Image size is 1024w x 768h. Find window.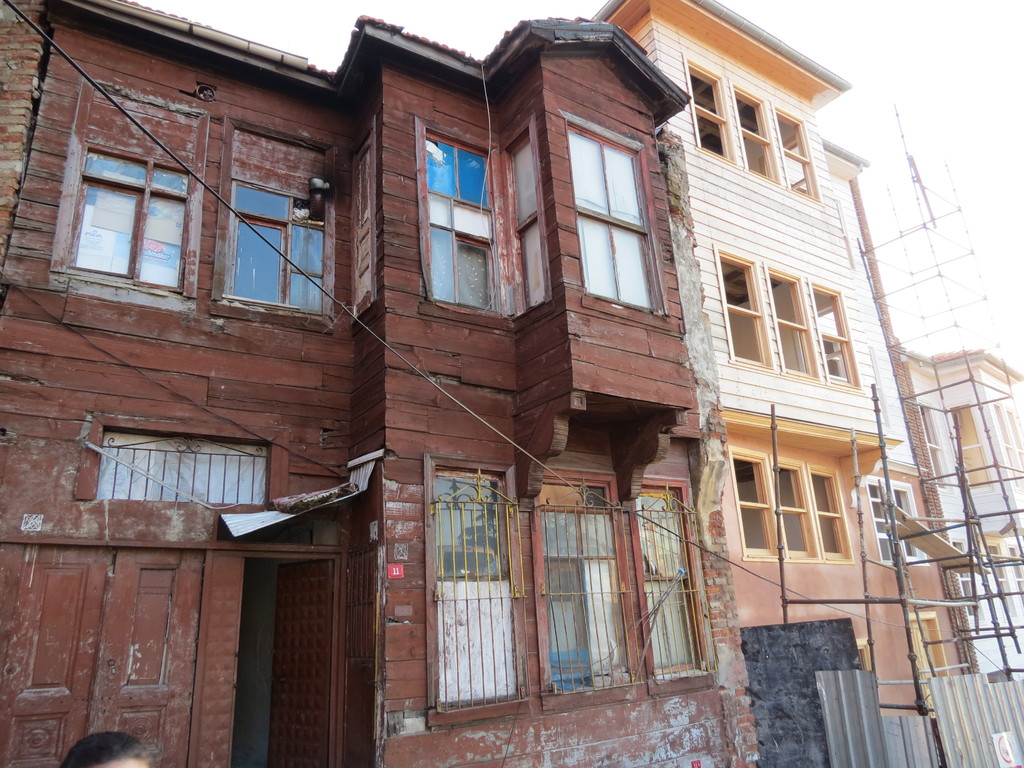
(left=773, top=110, right=822, bottom=195).
